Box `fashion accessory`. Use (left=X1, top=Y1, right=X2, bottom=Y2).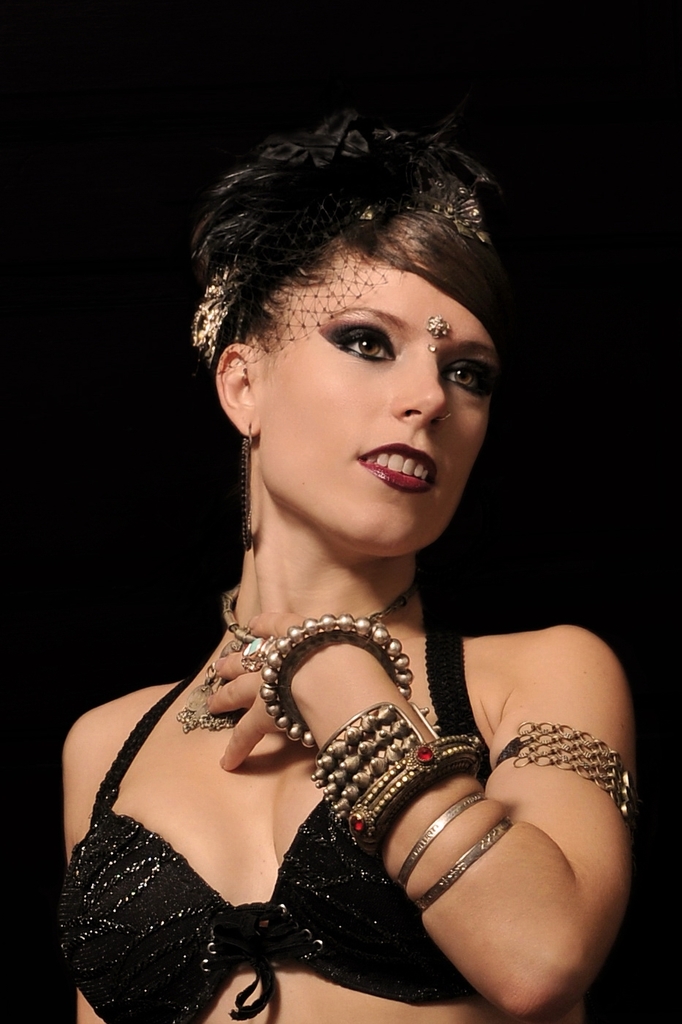
(left=304, top=701, right=444, bottom=831).
